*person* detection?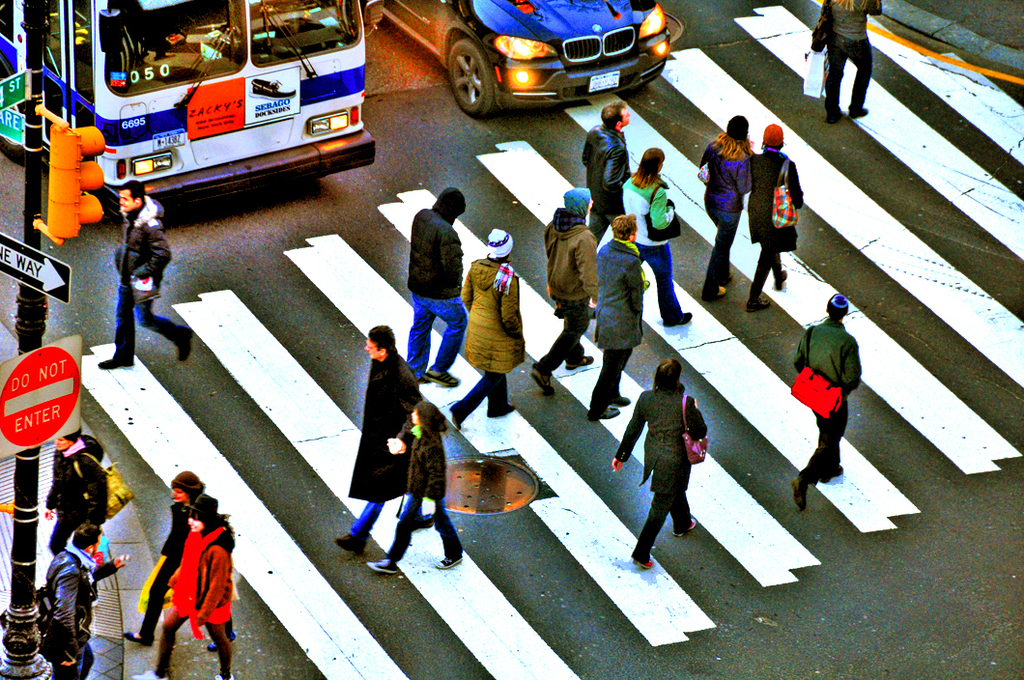
l=129, t=496, r=242, b=679
